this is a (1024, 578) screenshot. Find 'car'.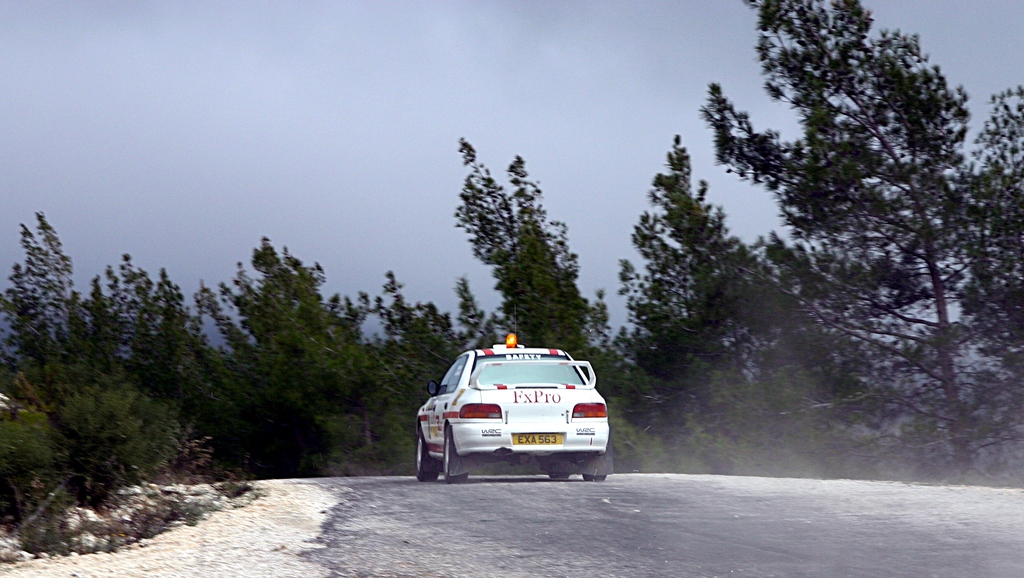
Bounding box: Rect(410, 343, 616, 479).
